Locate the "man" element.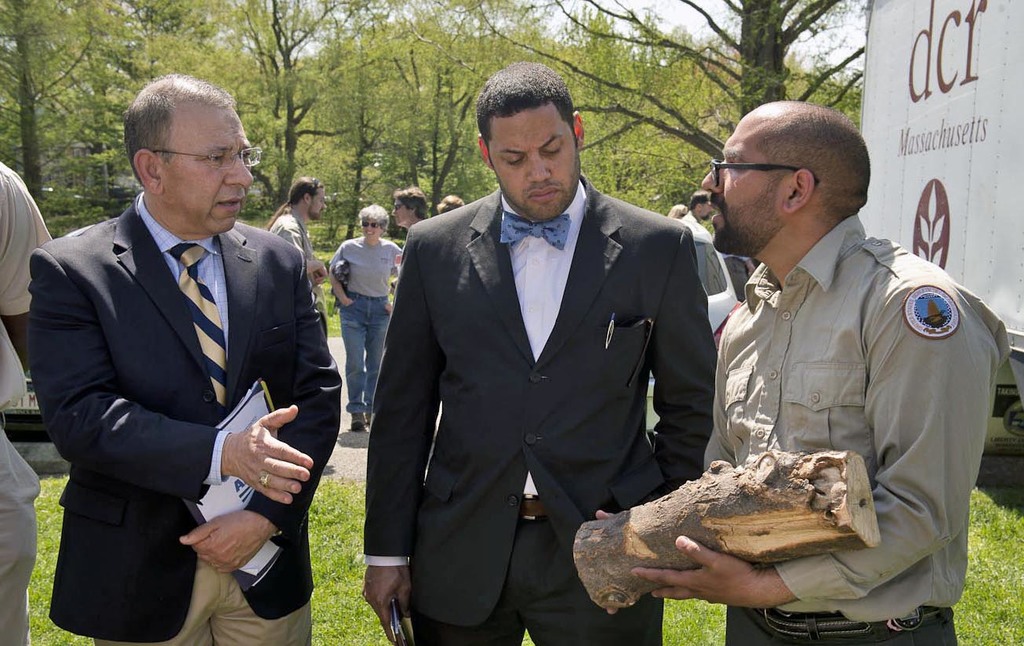
Element bbox: (x1=266, y1=175, x2=329, y2=310).
